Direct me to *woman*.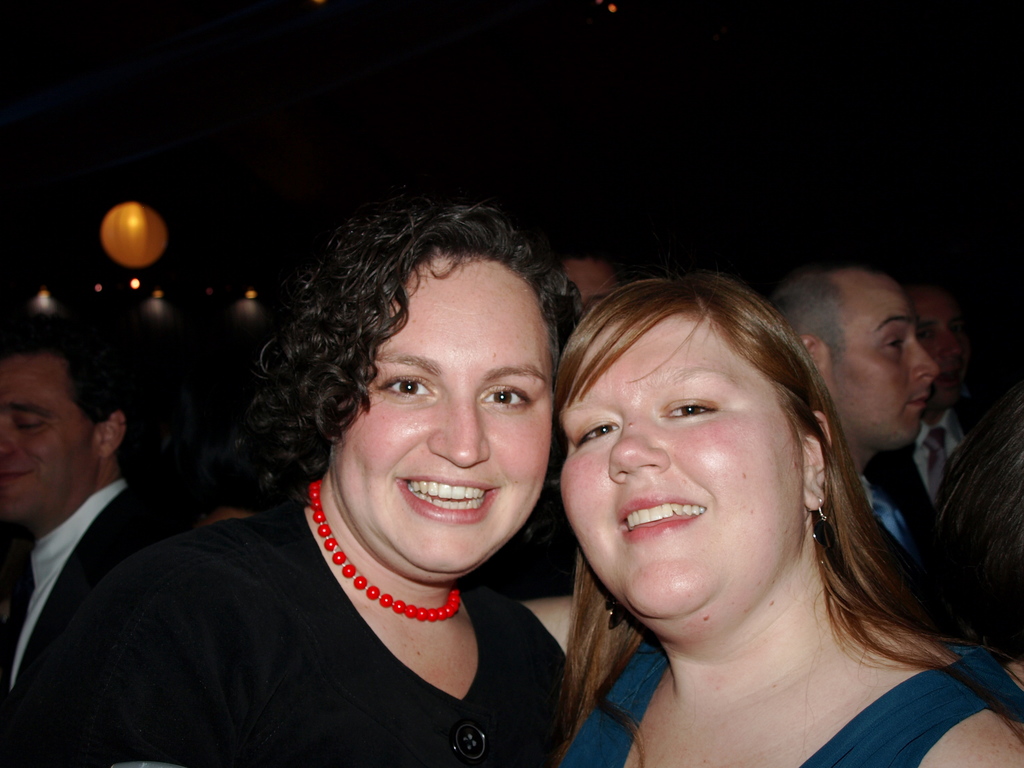
Direction: <region>550, 277, 1023, 767</region>.
